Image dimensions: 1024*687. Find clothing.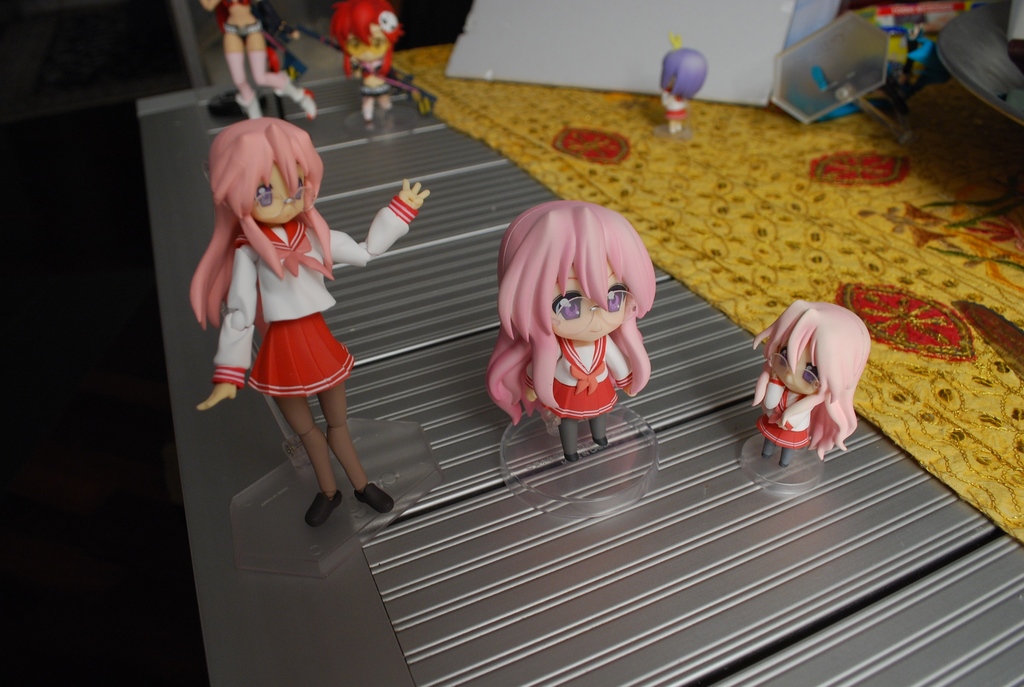
{"left": 358, "top": 63, "right": 382, "bottom": 76}.
